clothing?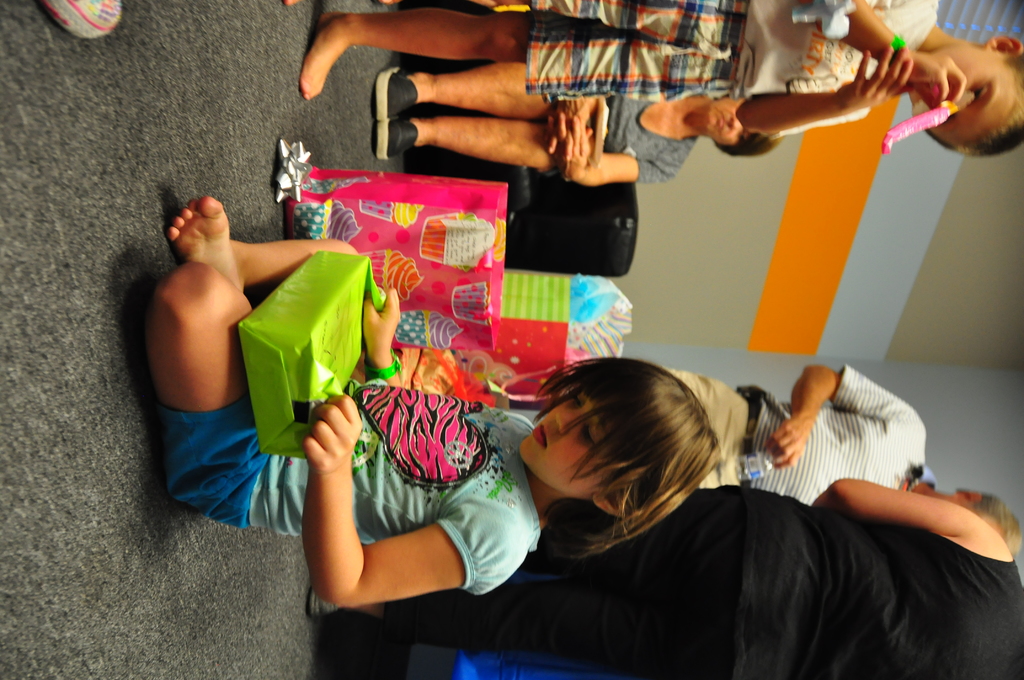
<box>602,90,707,181</box>
